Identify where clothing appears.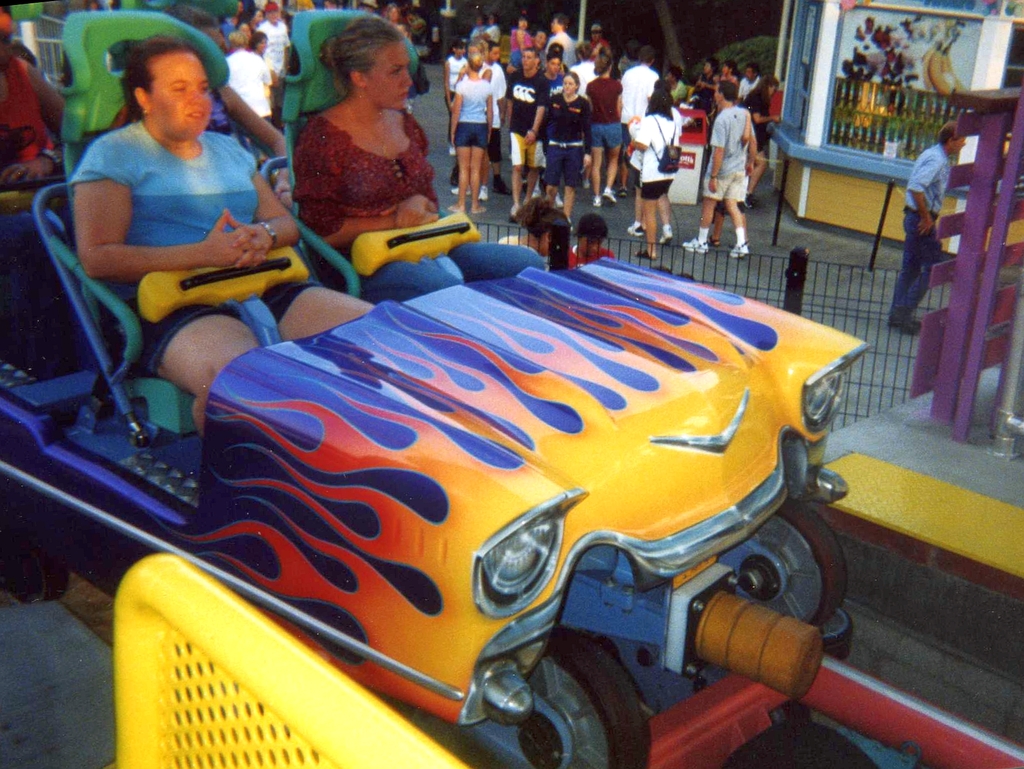
Appears at (220, 45, 271, 120).
